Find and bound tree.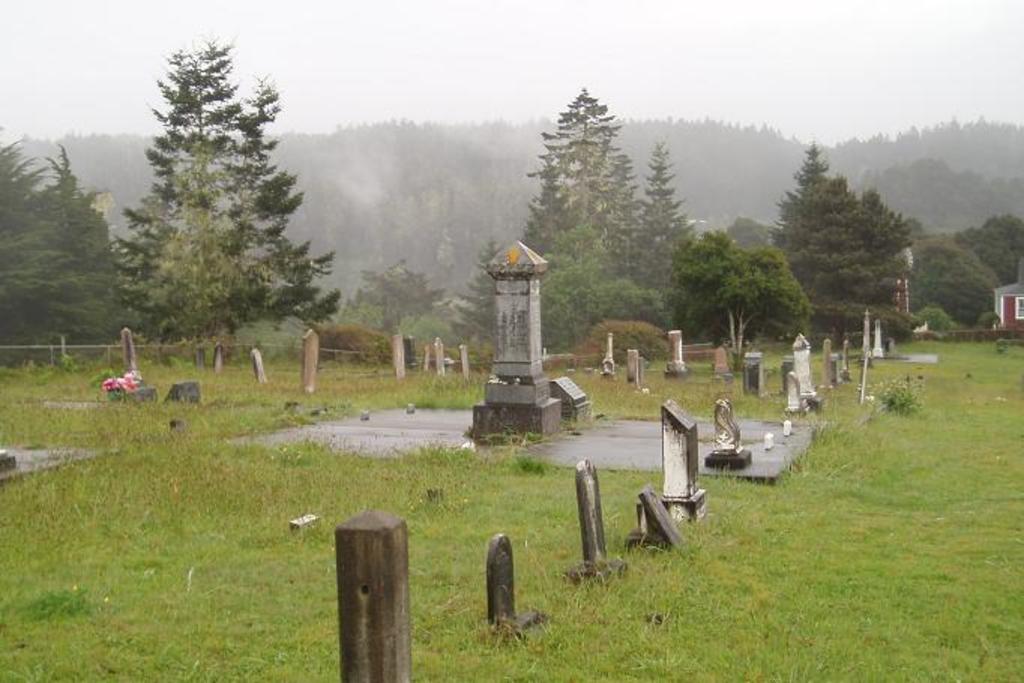
Bound: 333/254/444/341.
